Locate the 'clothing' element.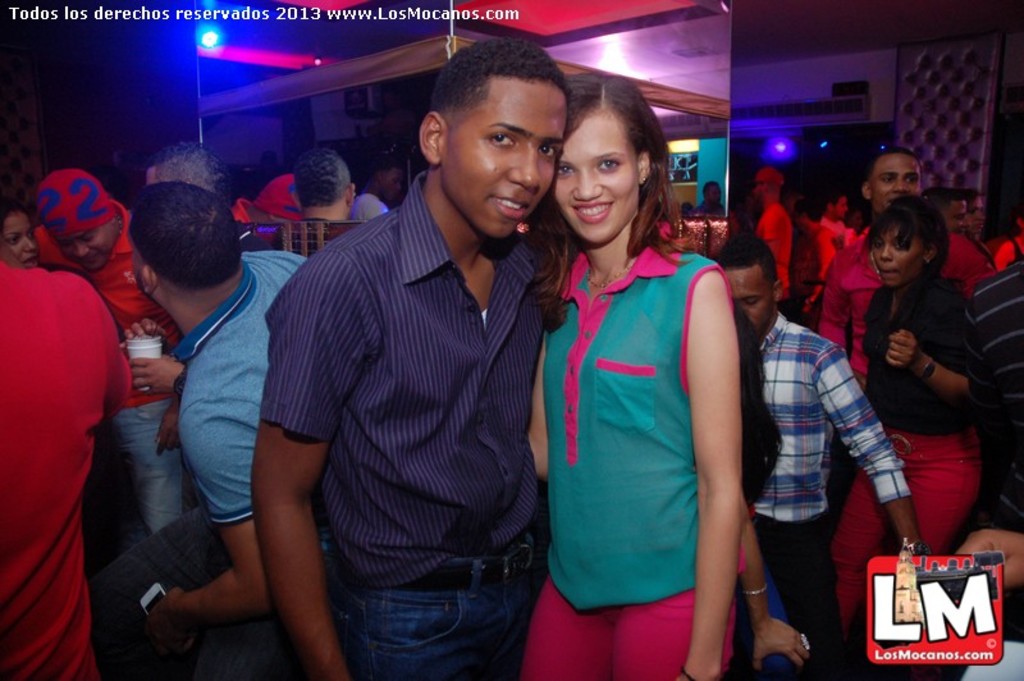
Element bbox: locate(88, 244, 315, 678).
